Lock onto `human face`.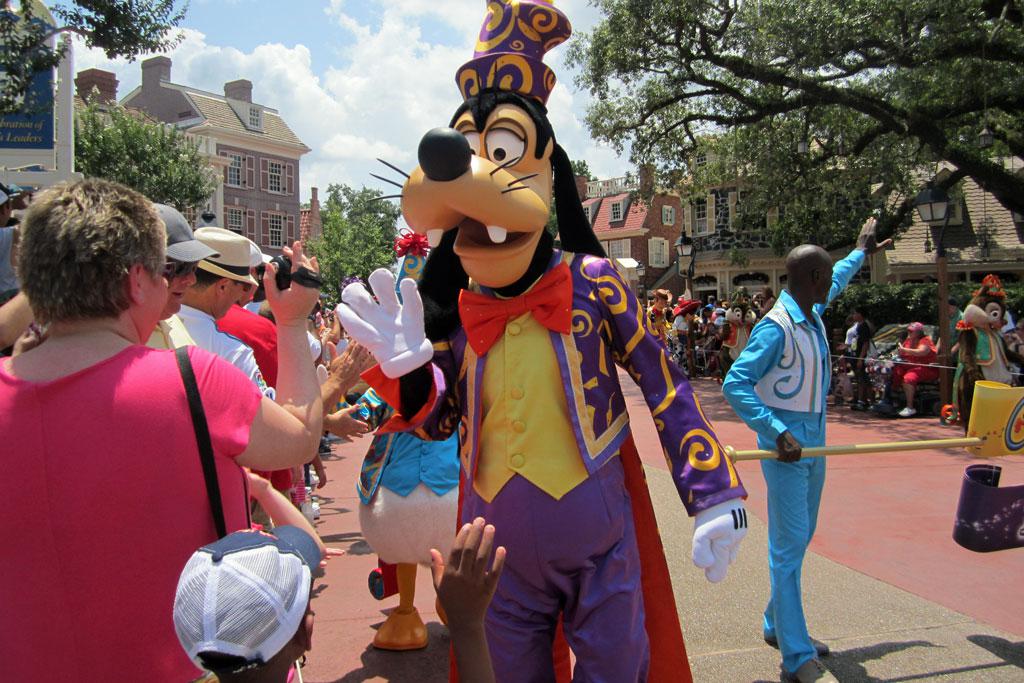
Locked: <bbox>167, 263, 183, 308</bbox>.
